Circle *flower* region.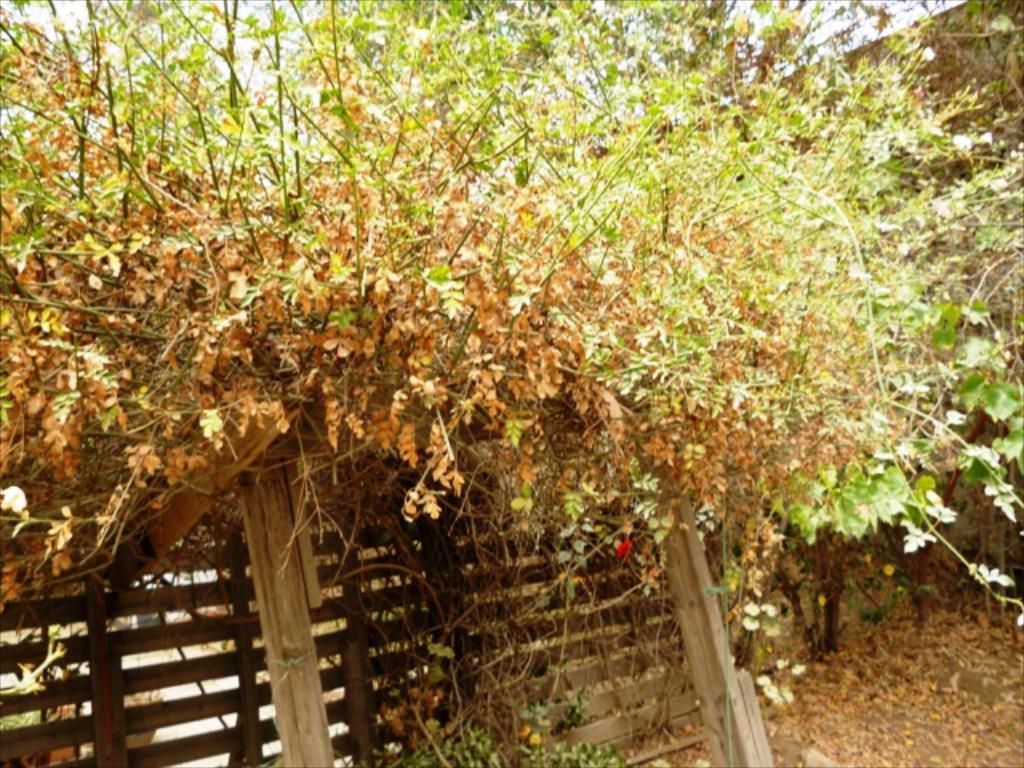
Region: <box>614,538,630,560</box>.
